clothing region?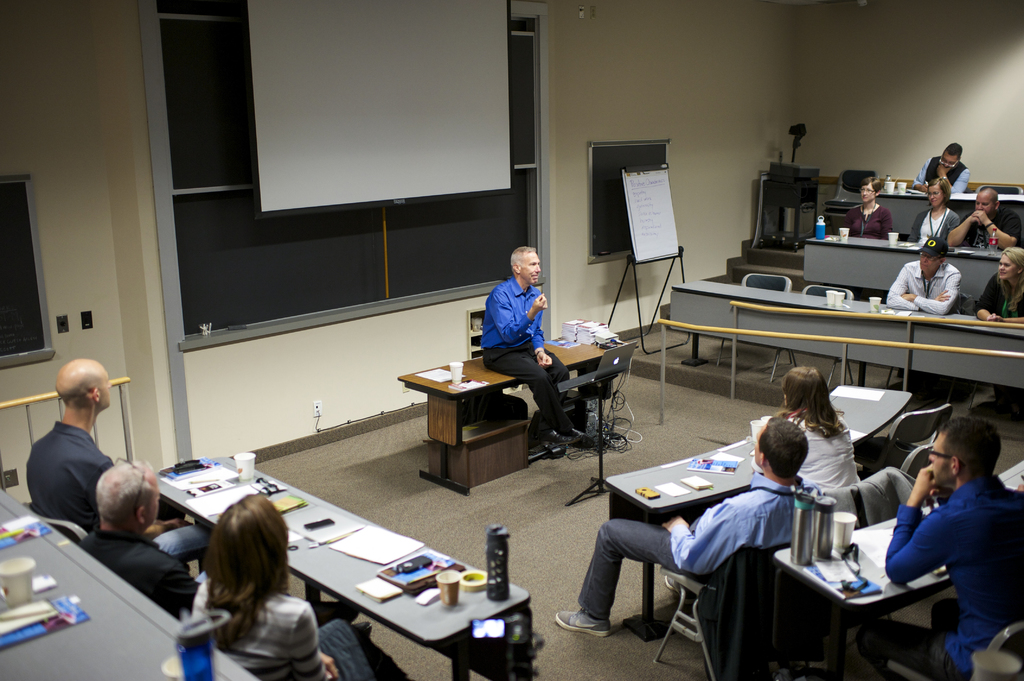
[left=888, top=261, right=961, bottom=315]
